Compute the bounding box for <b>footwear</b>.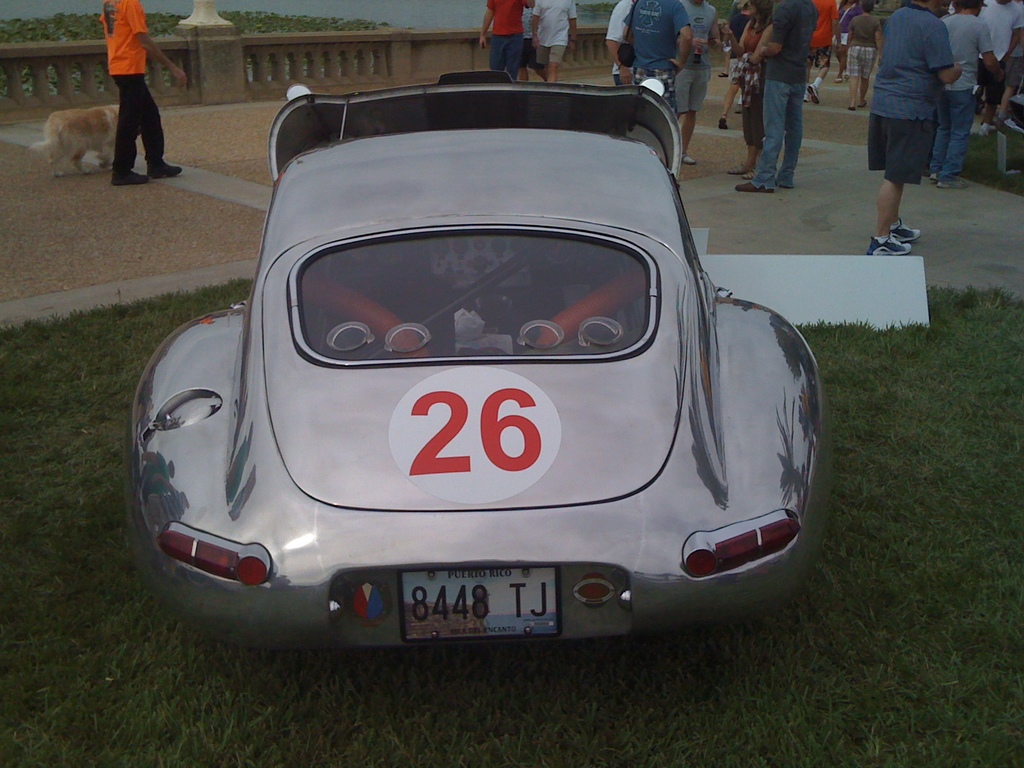
[x1=979, y1=125, x2=989, y2=138].
